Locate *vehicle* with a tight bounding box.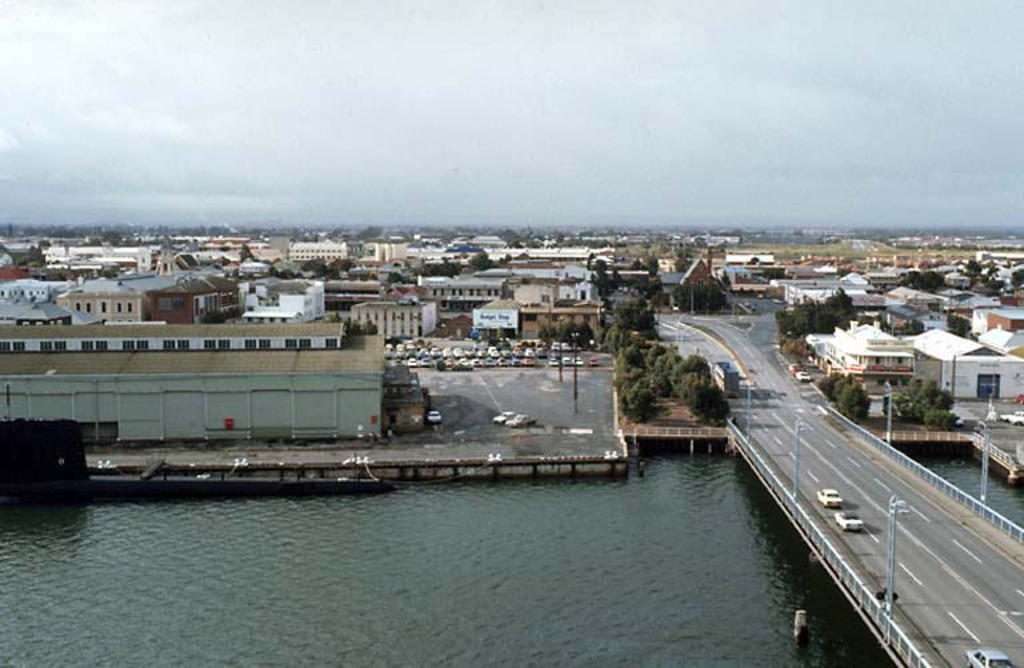
[x1=1003, y1=409, x2=1023, y2=427].
